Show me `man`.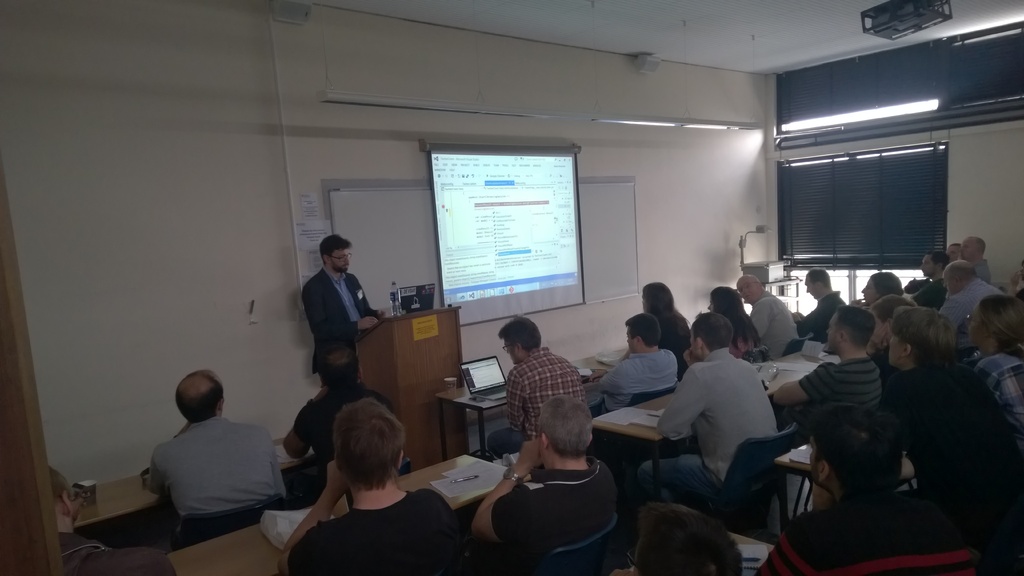
`man` is here: bbox=(131, 362, 301, 550).
